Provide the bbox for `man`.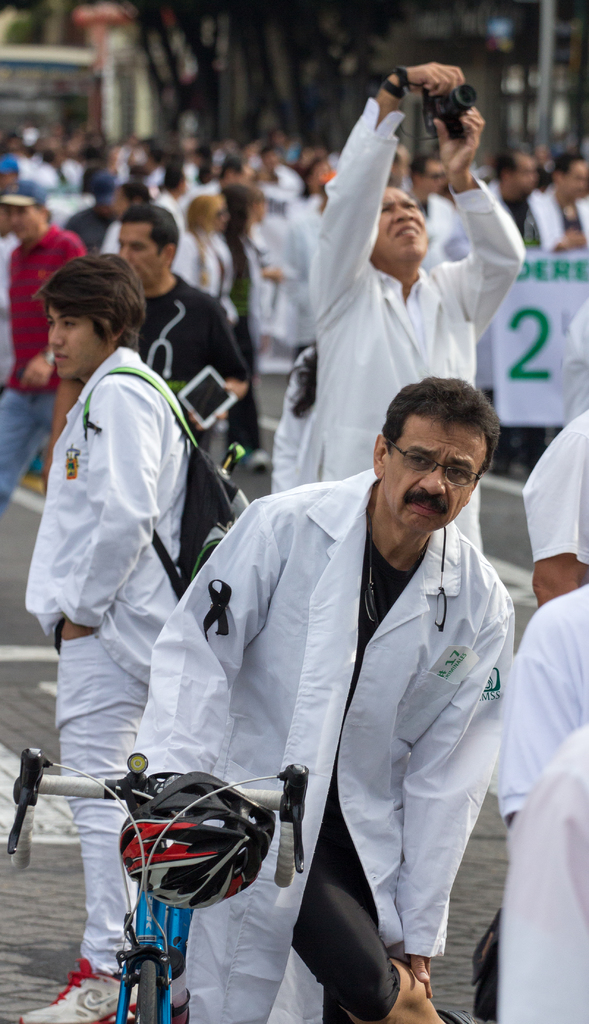
bbox=(490, 722, 588, 1023).
